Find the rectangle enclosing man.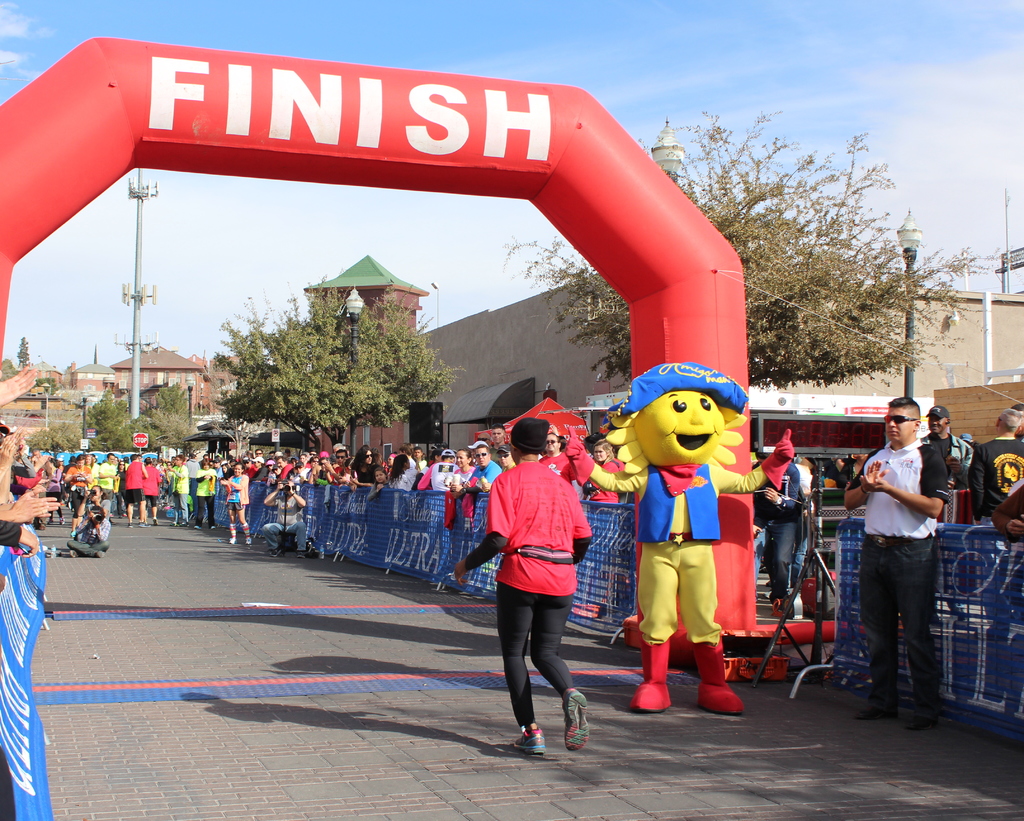
[916,407,975,491].
